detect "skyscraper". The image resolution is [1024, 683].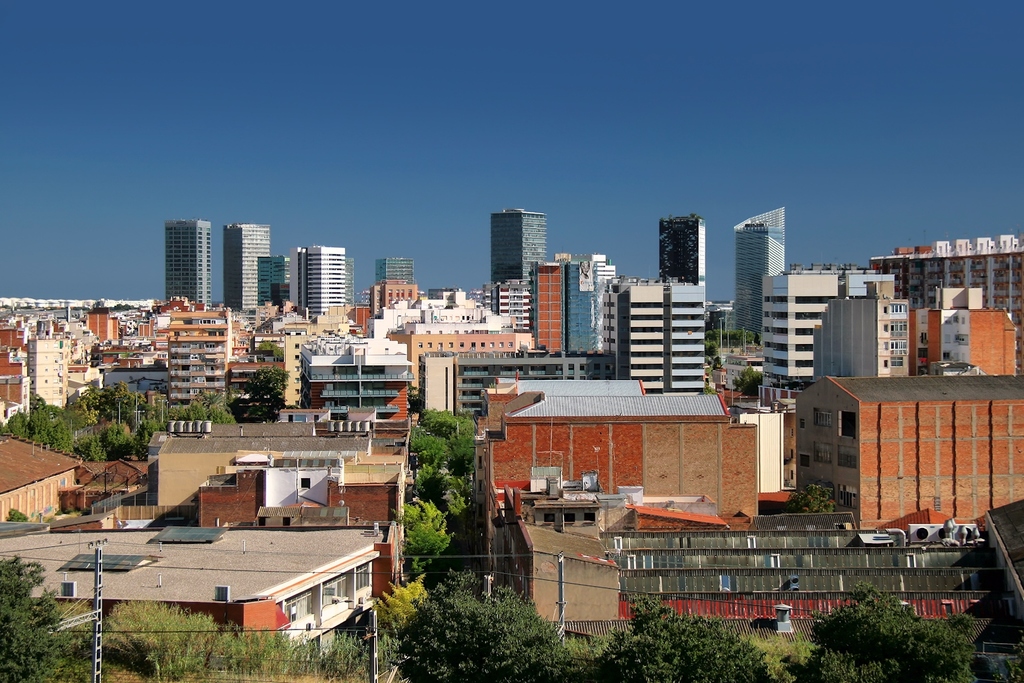
crop(369, 256, 426, 292).
